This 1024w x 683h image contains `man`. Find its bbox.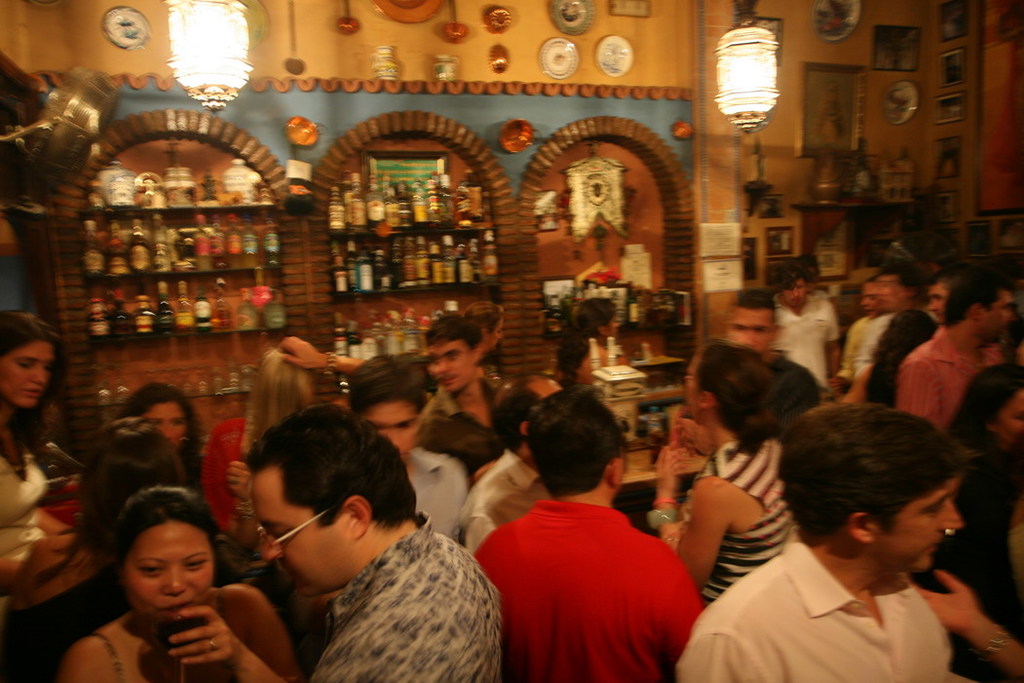
box(242, 407, 508, 682).
